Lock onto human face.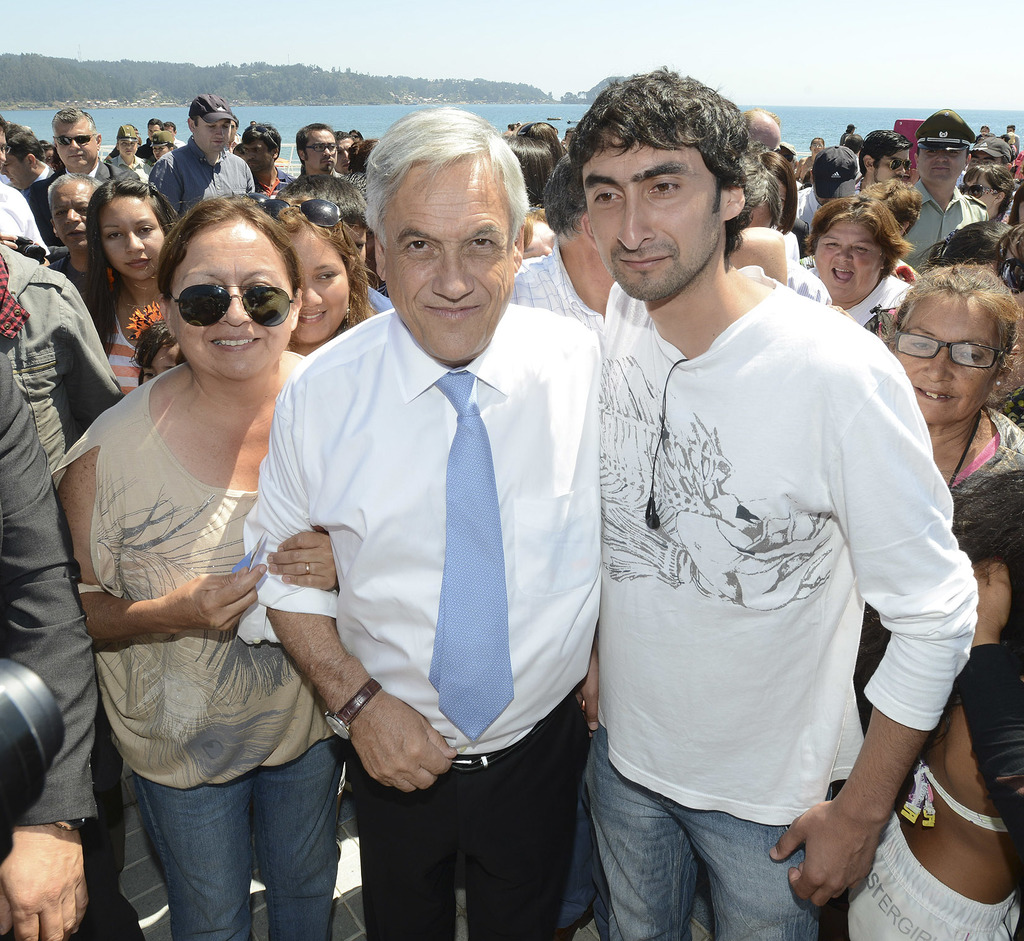
Locked: [left=172, top=219, right=293, bottom=369].
